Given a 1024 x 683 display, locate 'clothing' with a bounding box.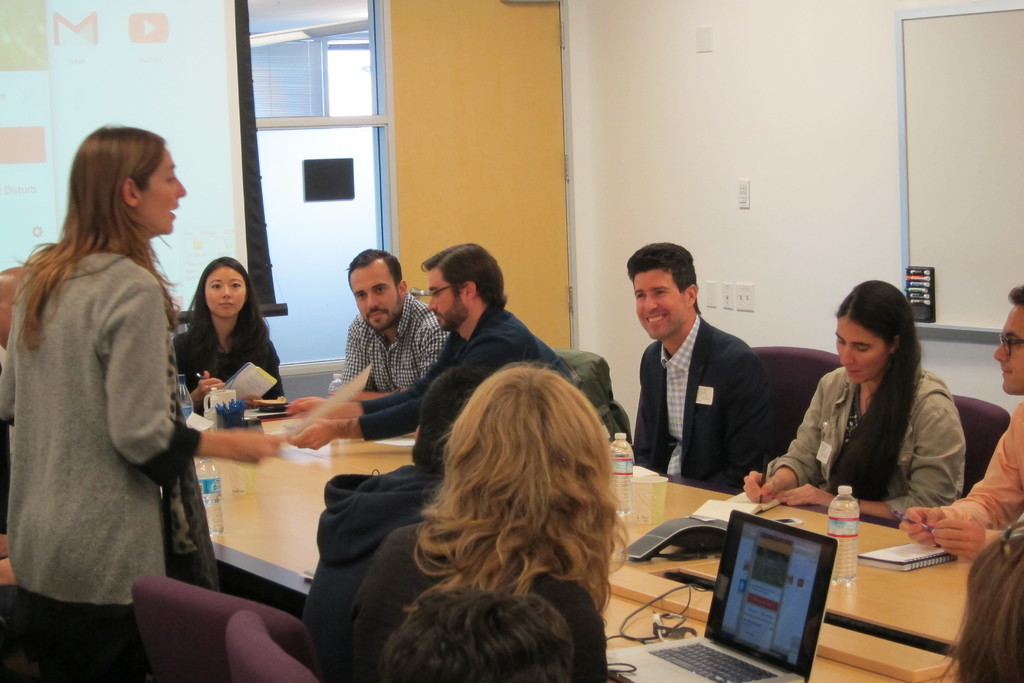
Located: x1=359, y1=299, x2=574, y2=445.
